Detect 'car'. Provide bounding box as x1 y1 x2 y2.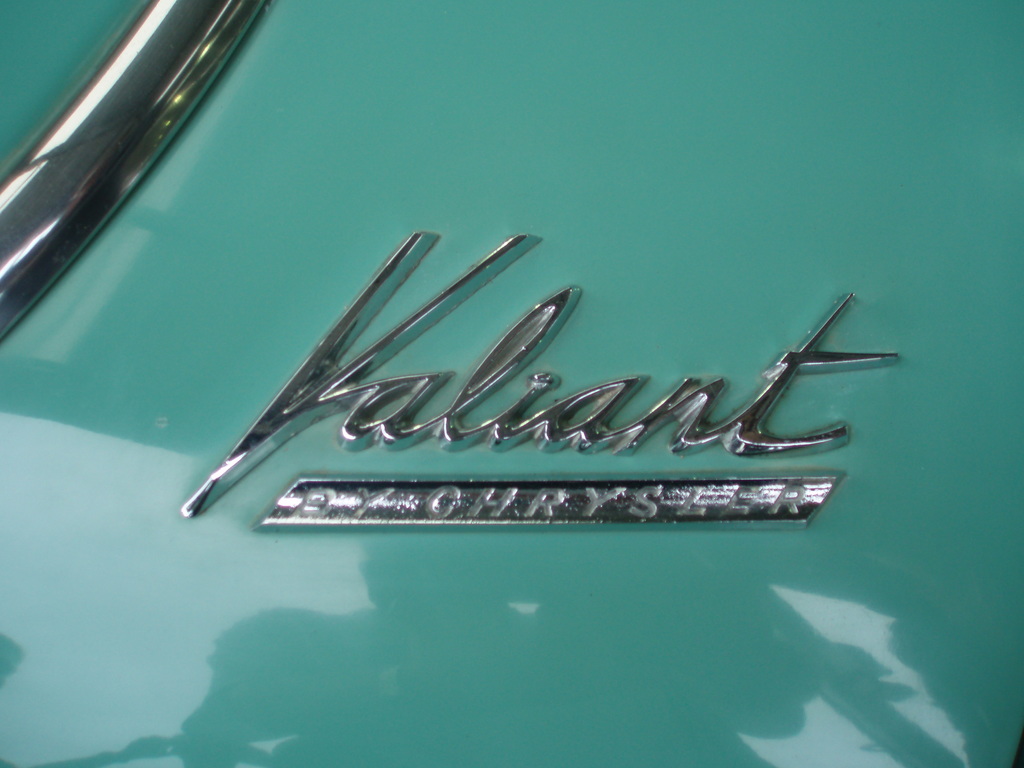
0 0 1023 767.
